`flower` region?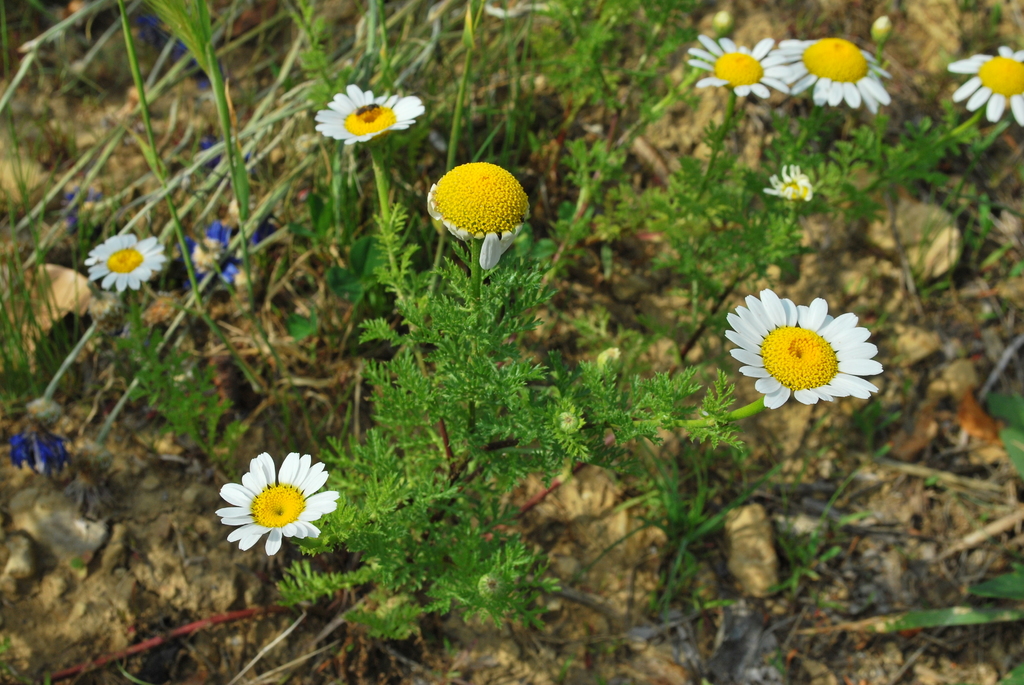
(x1=760, y1=162, x2=815, y2=201)
